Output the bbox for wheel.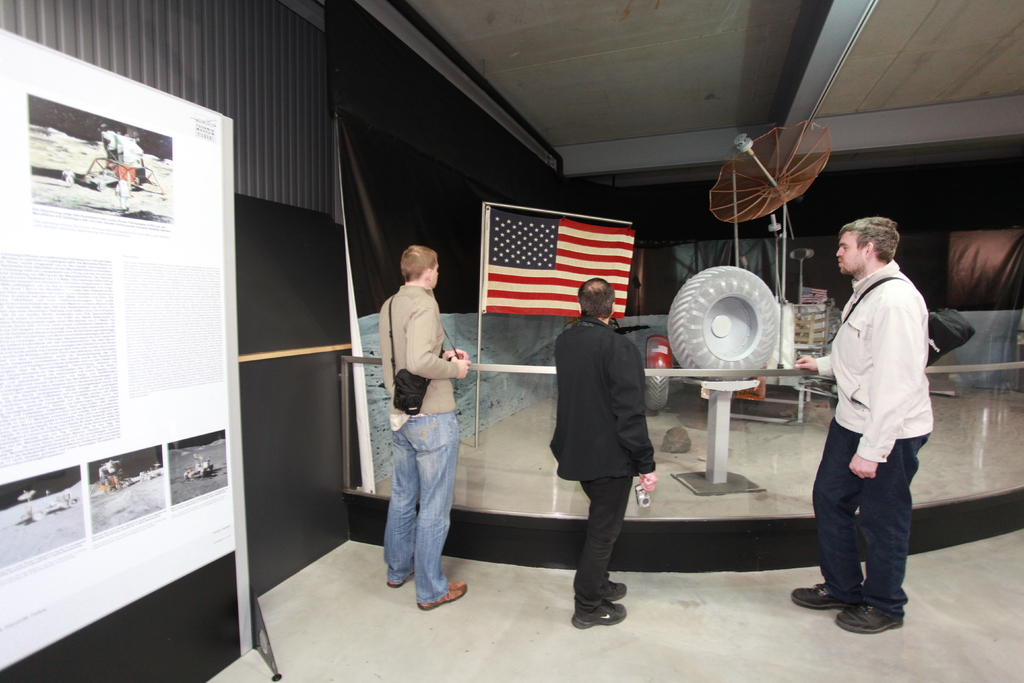
locate(646, 372, 671, 411).
